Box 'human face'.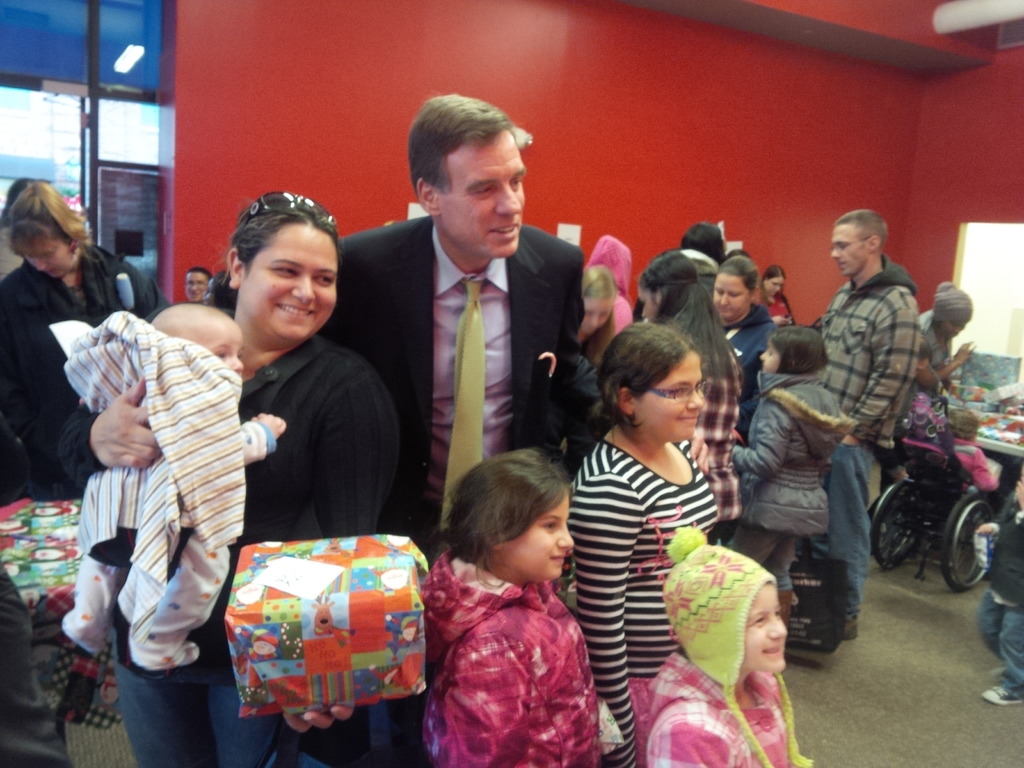
[767,278,781,298].
